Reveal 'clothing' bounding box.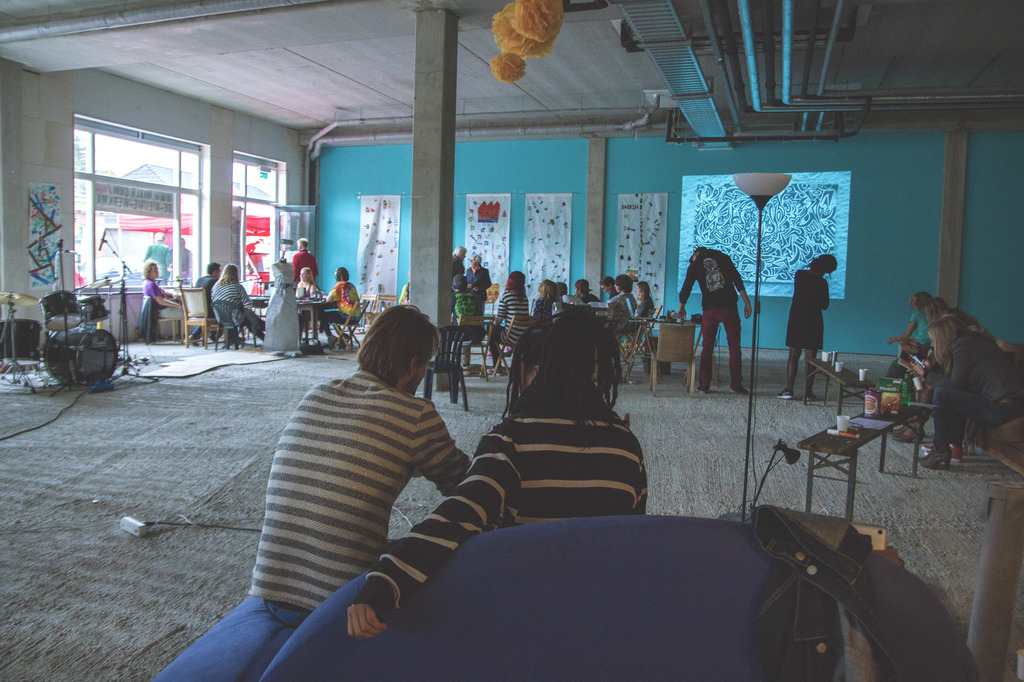
Revealed: x1=231 y1=322 x2=470 y2=635.
